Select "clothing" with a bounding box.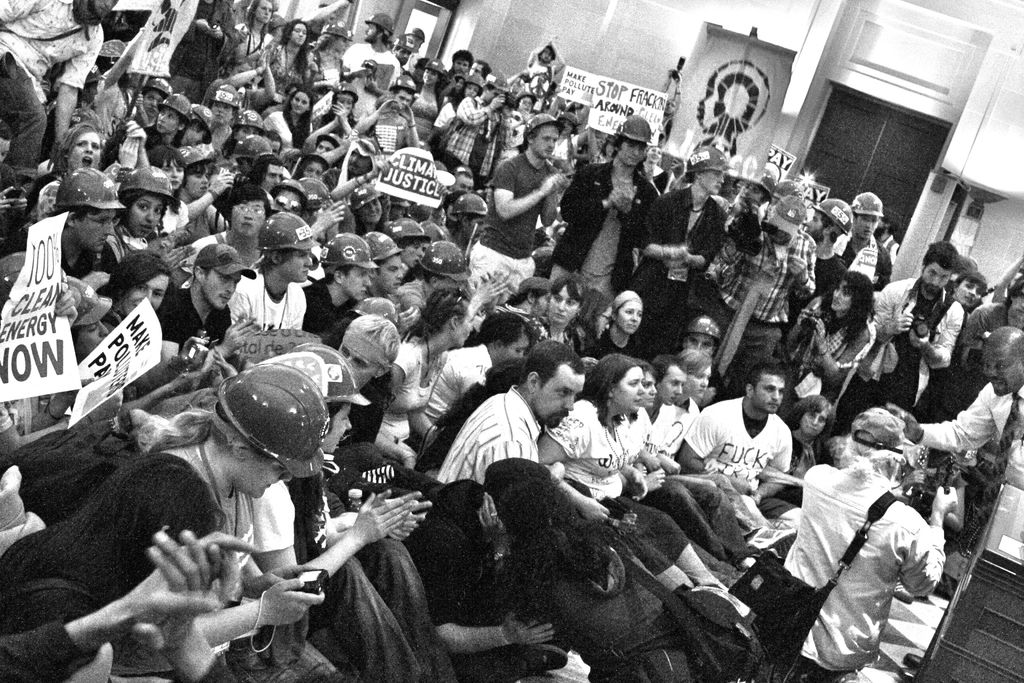
(x1=777, y1=247, x2=847, y2=335).
